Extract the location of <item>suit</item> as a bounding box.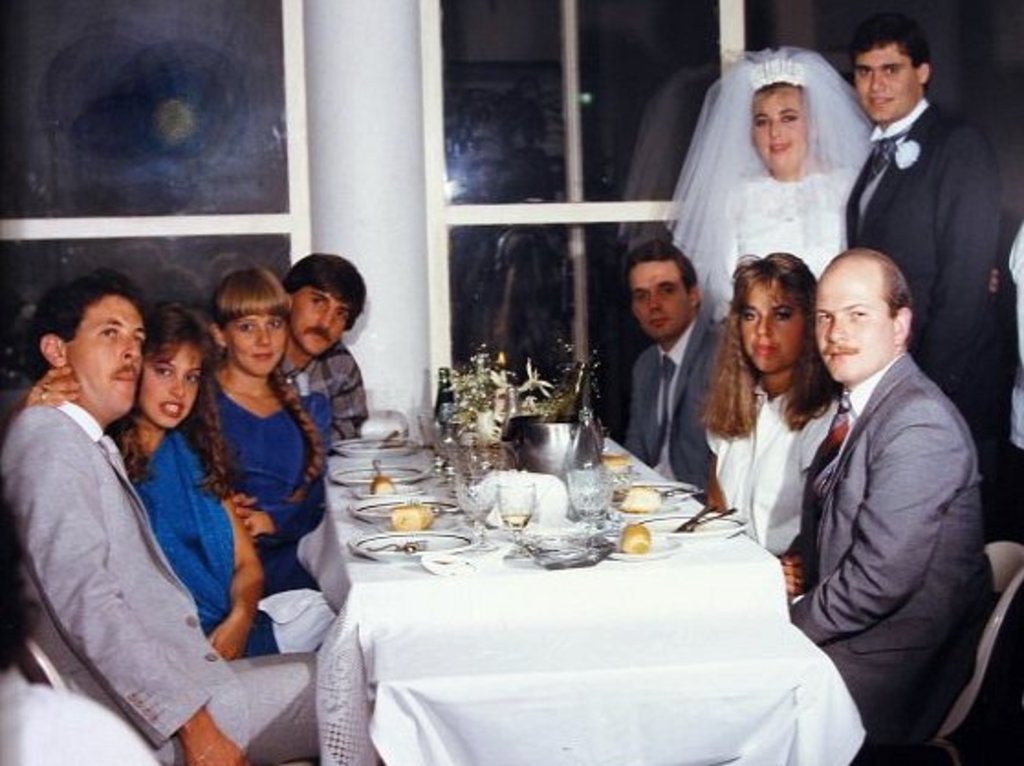
detection(790, 350, 1000, 740).
